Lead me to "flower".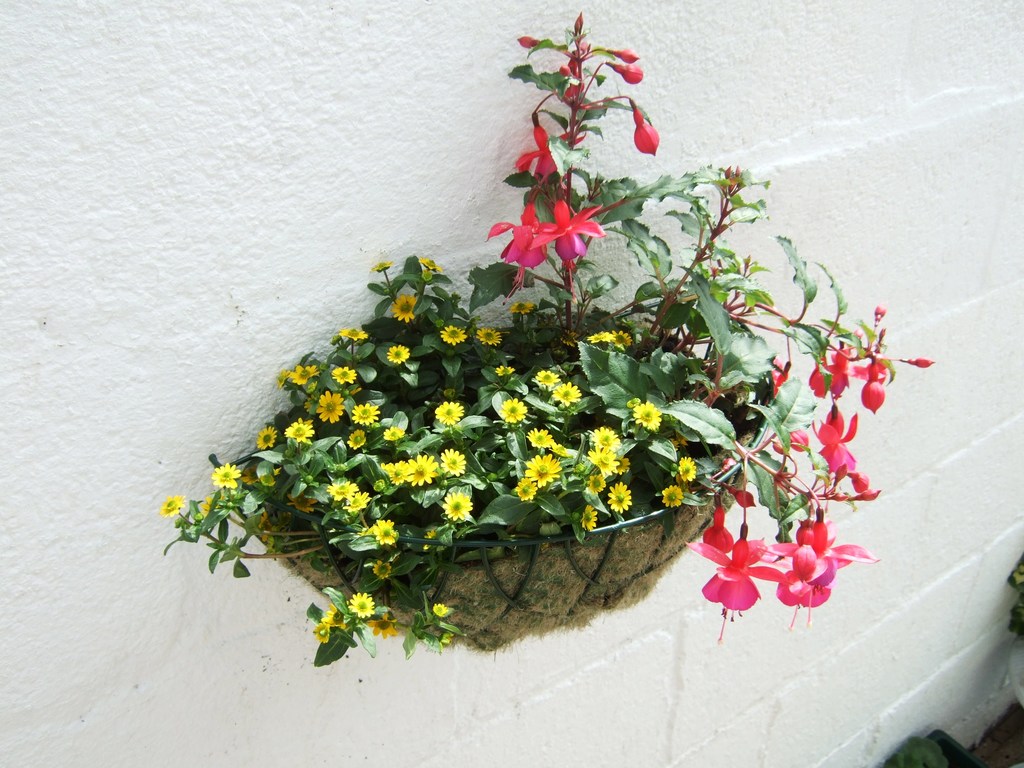
Lead to {"x1": 211, "y1": 460, "x2": 242, "y2": 492}.
